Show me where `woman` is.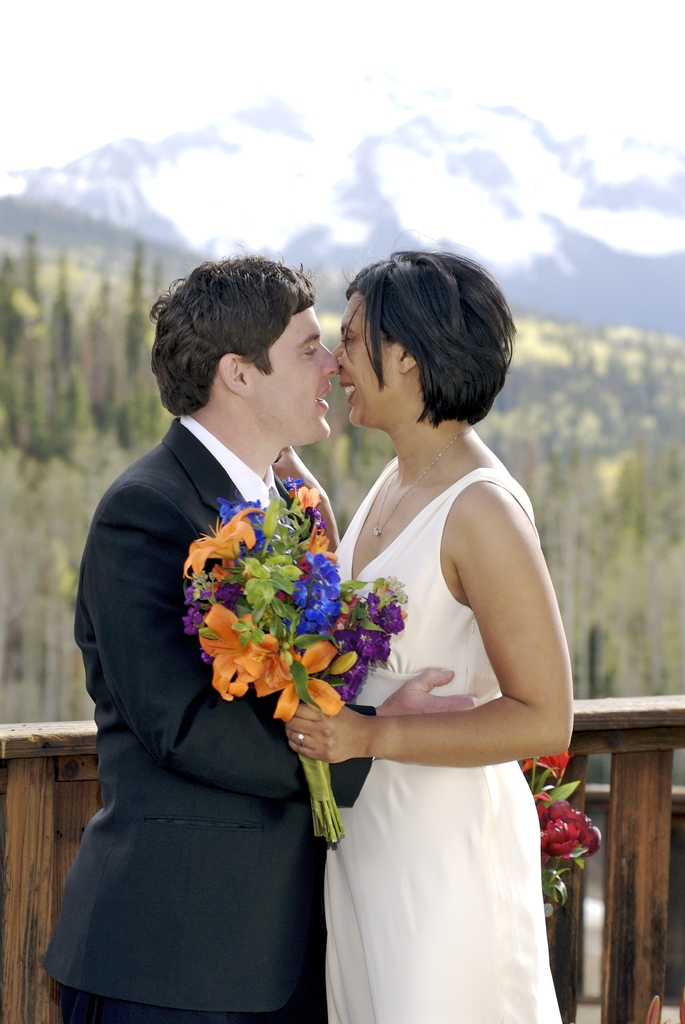
`woman` is at (x1=291, y1=250, x2=579, y2=1023).
